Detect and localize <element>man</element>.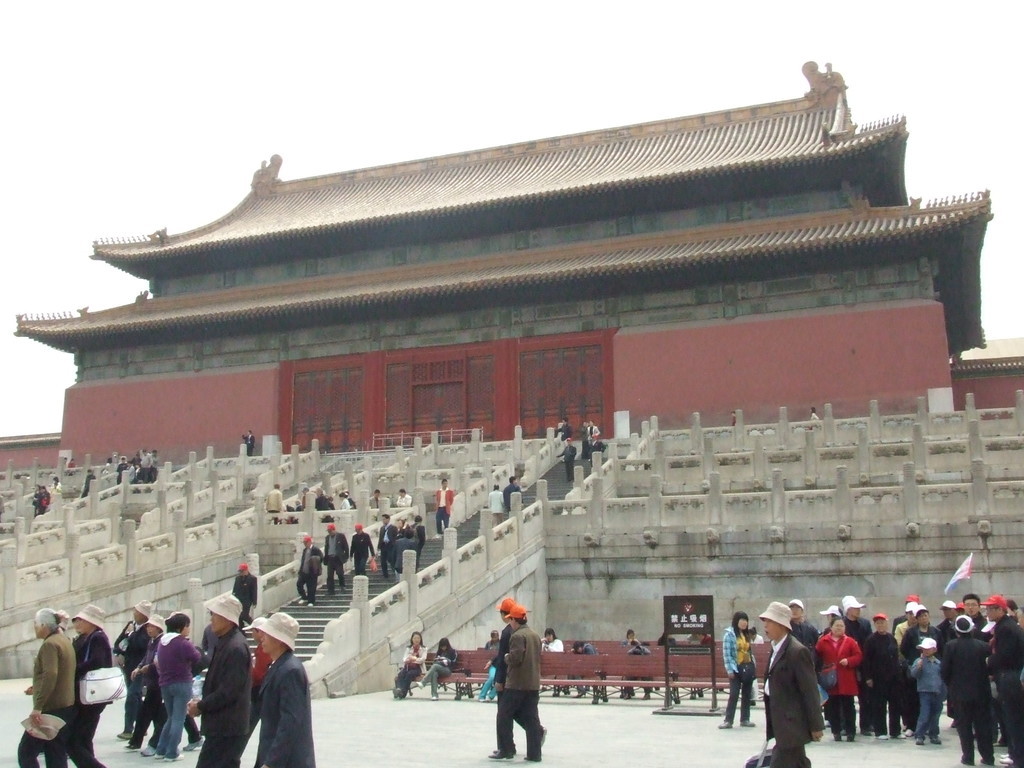
Localized at [left=371, top=489, right=390, bottom=512].
